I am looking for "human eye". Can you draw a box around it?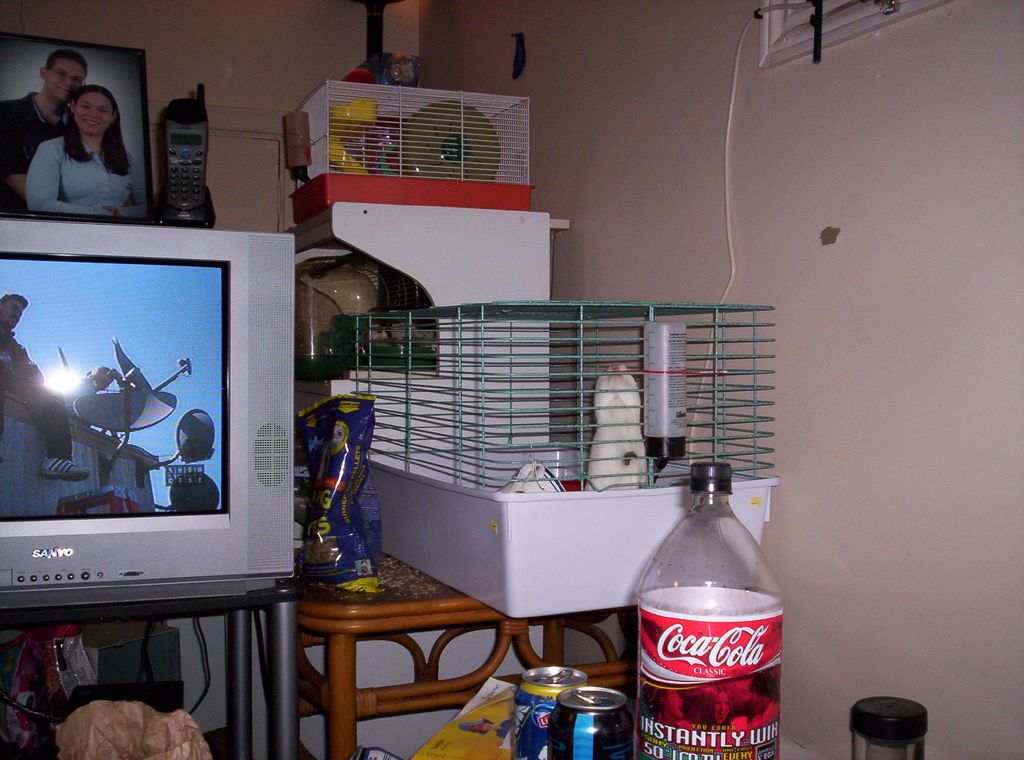
Sure, the bounding box is select_region(95, 103, 110, 115).
